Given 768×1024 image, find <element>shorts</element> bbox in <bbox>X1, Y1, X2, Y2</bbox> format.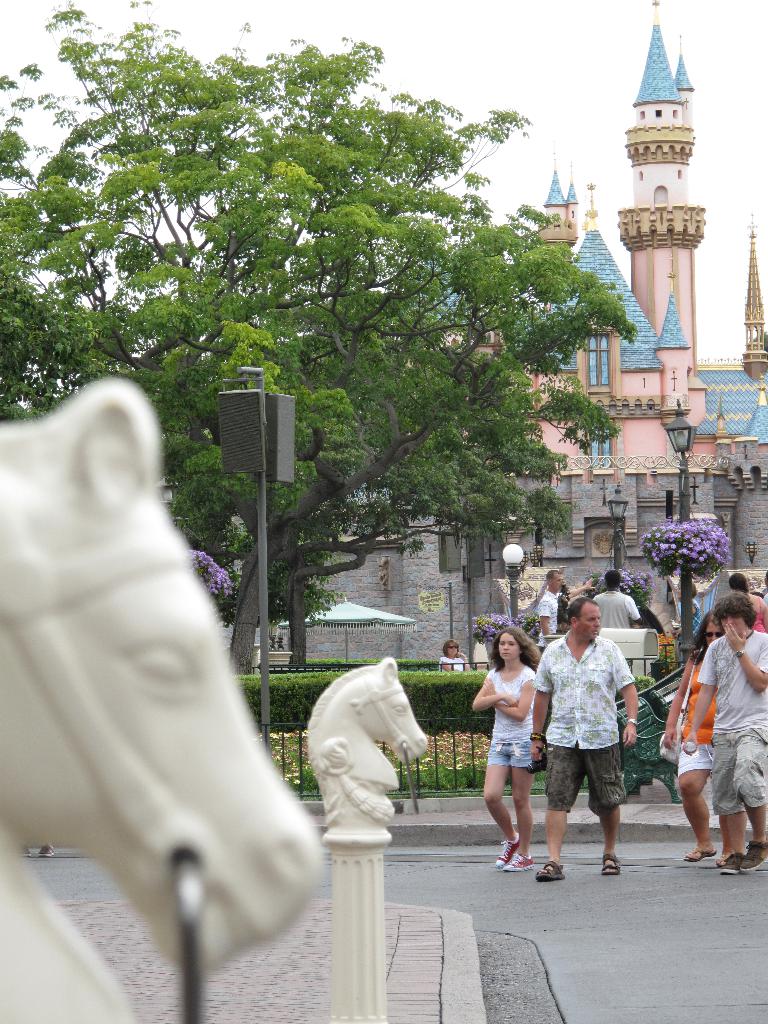
<bbox>677, 744, 710, 777</bbox>.
